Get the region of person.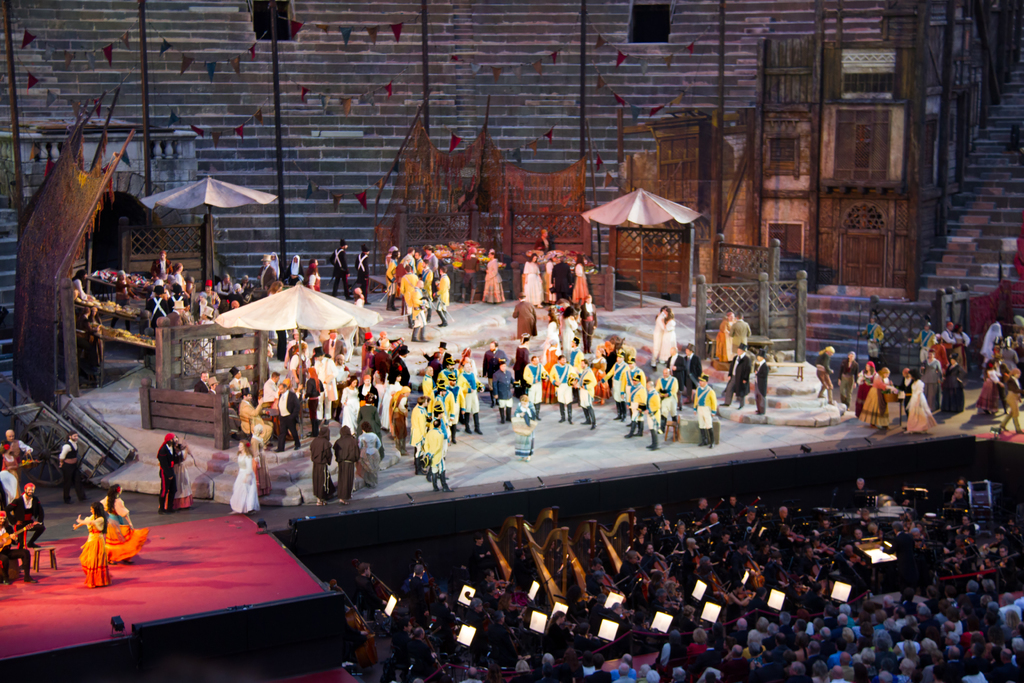
(77,305,96,365).
